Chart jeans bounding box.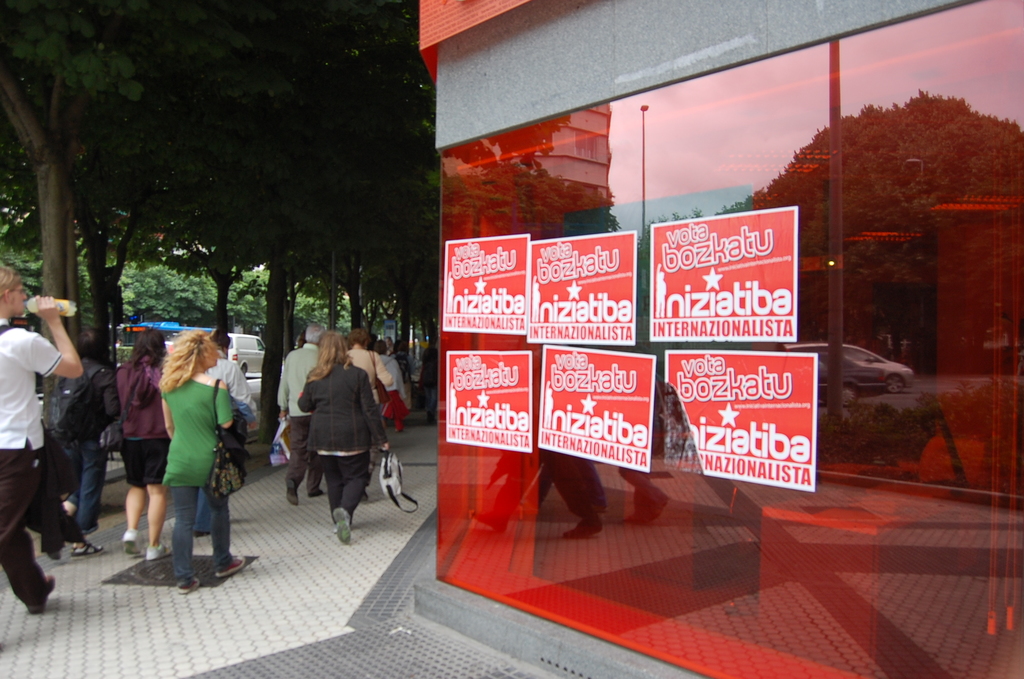
Charted: rect(64, 445, 111, 535).
